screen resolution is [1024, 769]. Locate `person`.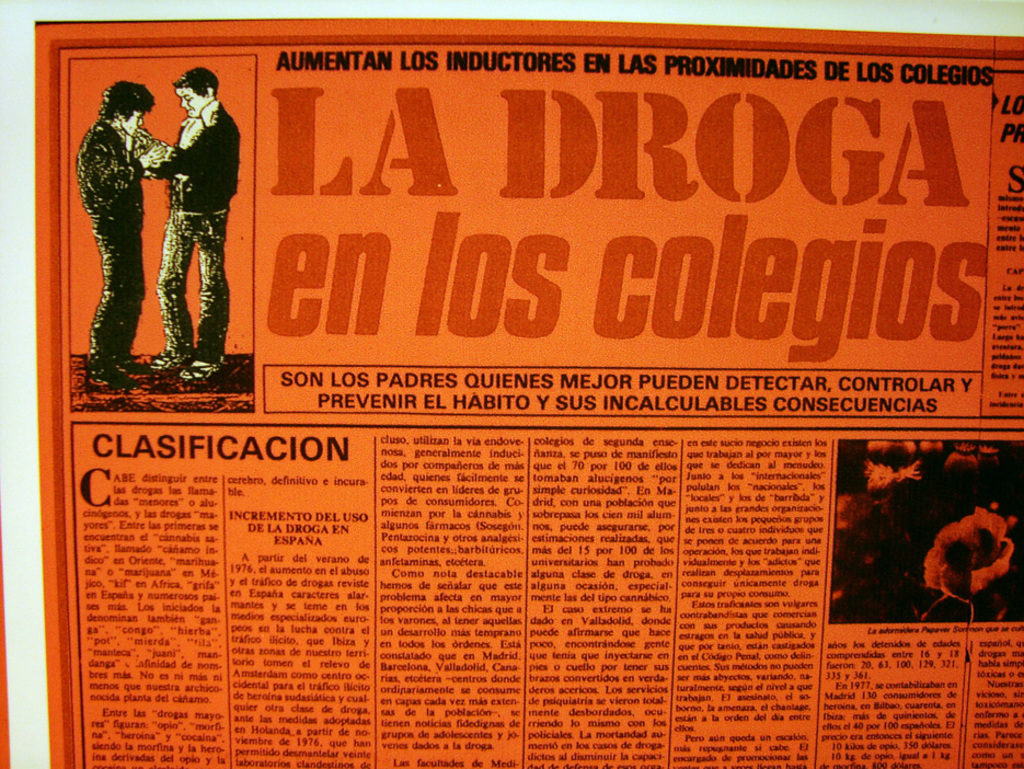
126/47/225/399.
